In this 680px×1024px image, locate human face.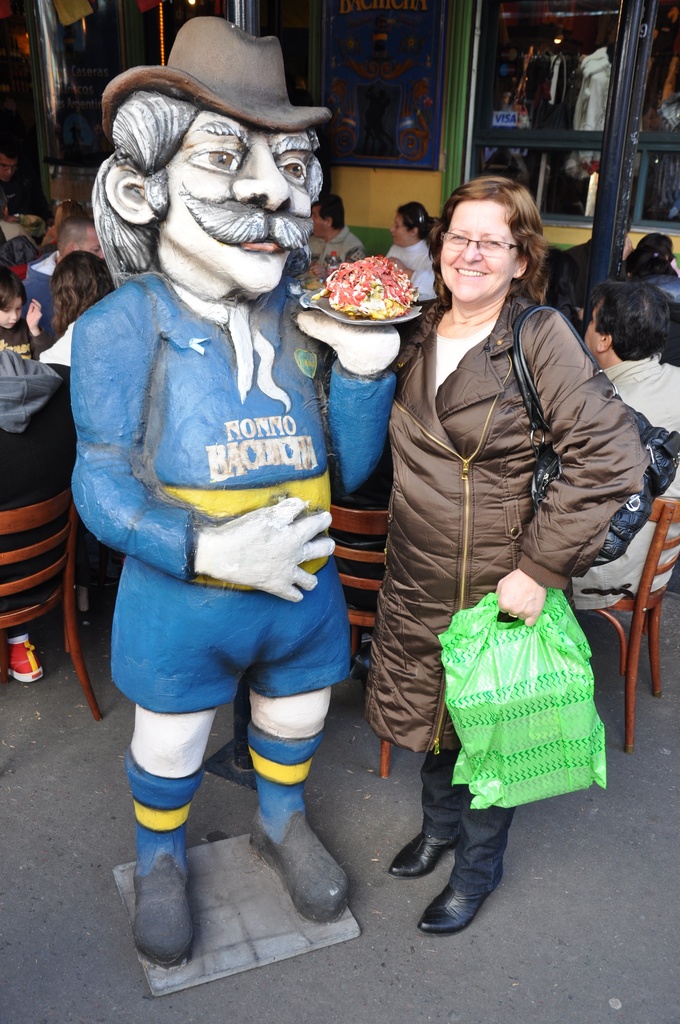
Bounding box: detection(311, 202, 323, 236).
